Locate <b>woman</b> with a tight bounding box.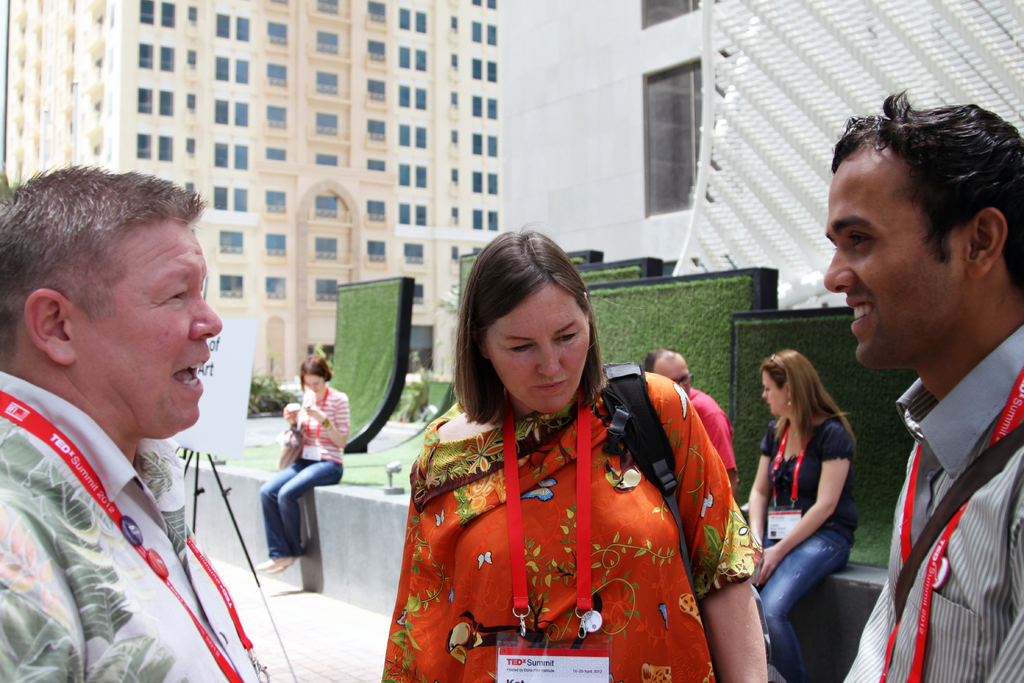
(left=742, top=350, right=858, bottom=682).
